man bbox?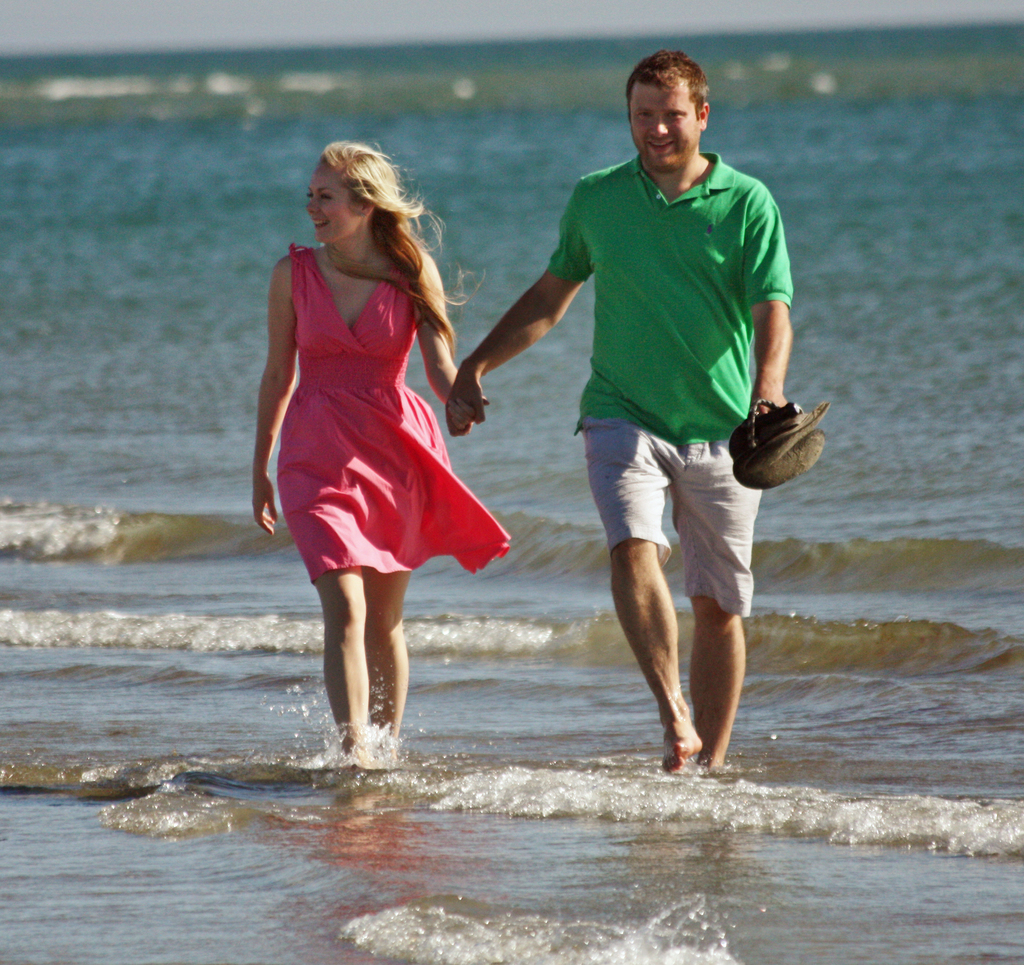
(left=479, top=17, right=797, bottom=811)
